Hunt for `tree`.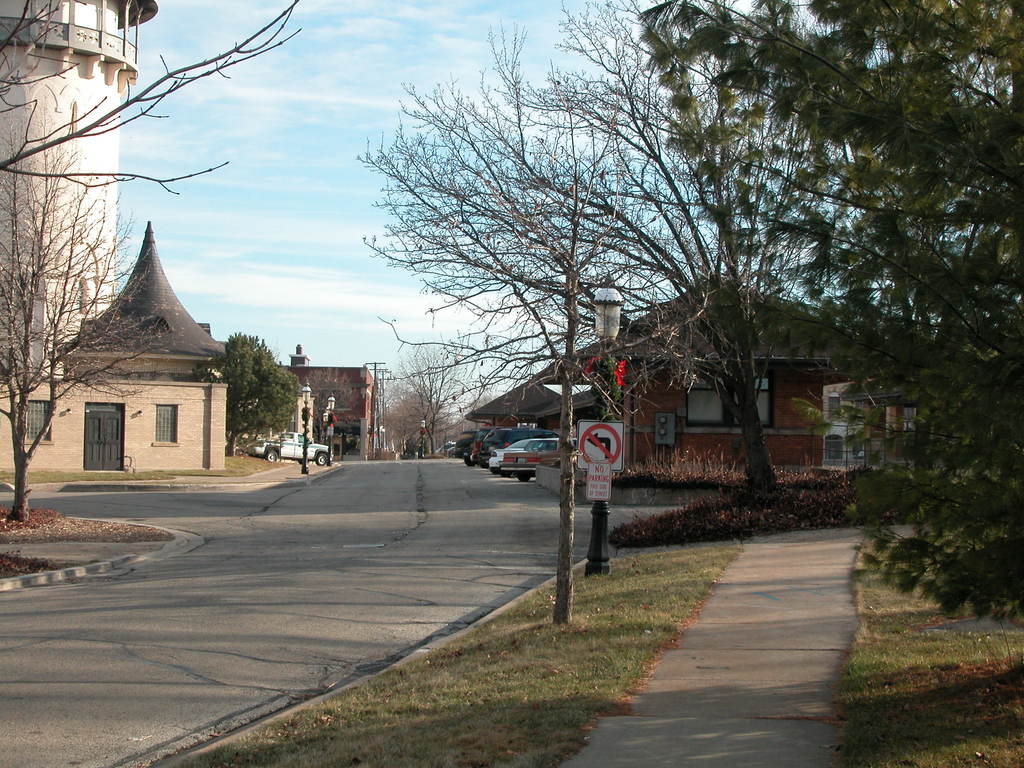
Hunted down at 358,0,849,490.
